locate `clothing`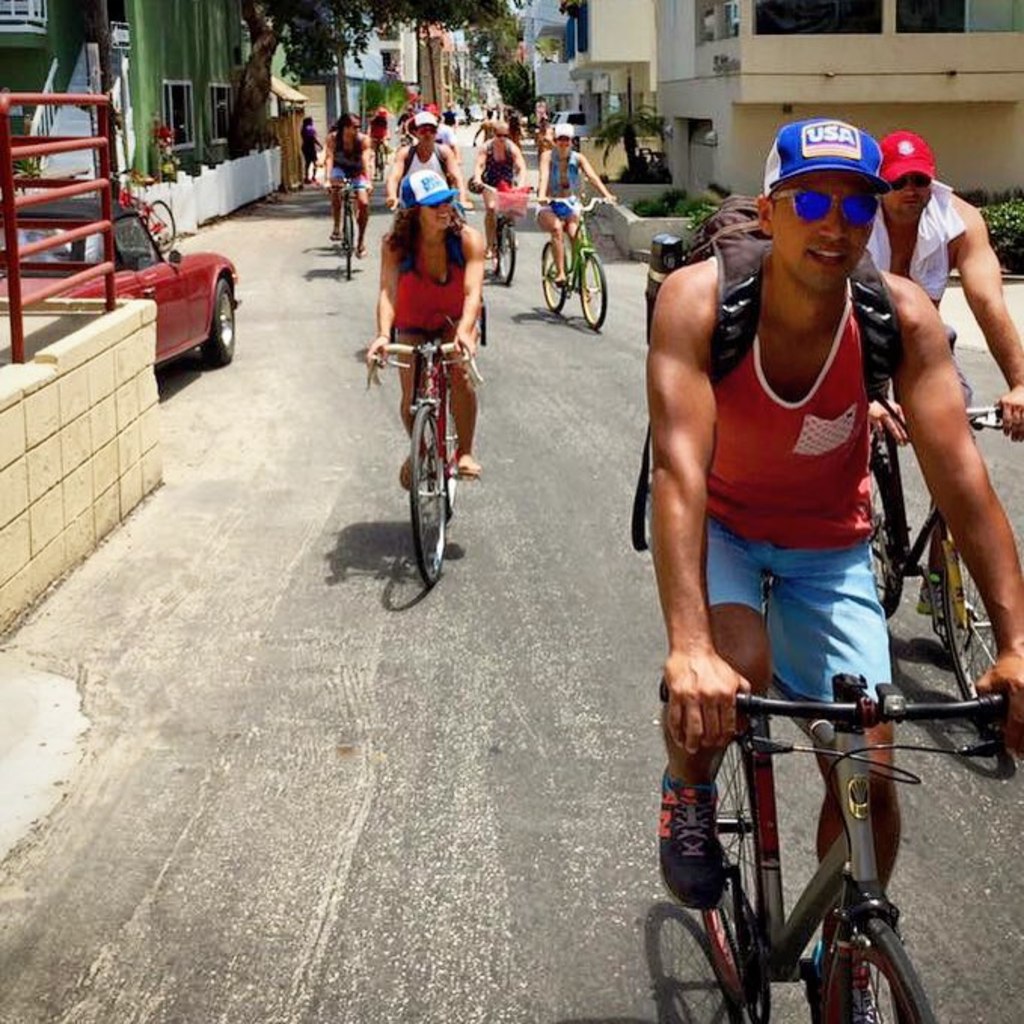
l=332, t=128, r=368, b=193
